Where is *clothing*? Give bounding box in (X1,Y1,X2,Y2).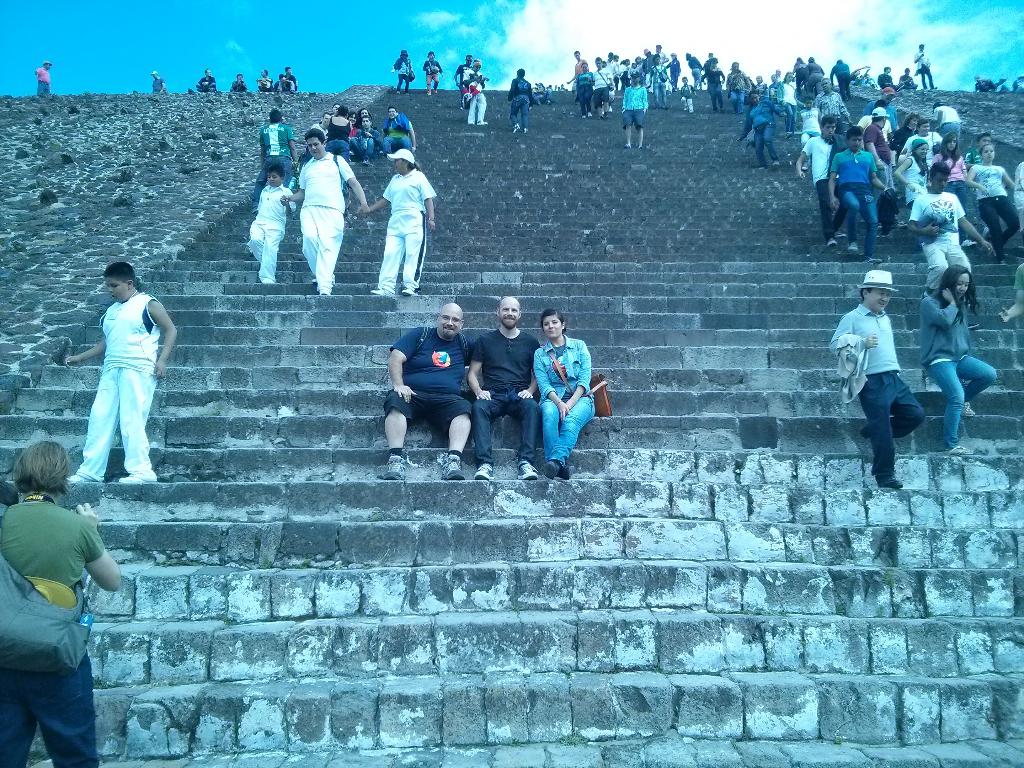
(0,490,110,767).
